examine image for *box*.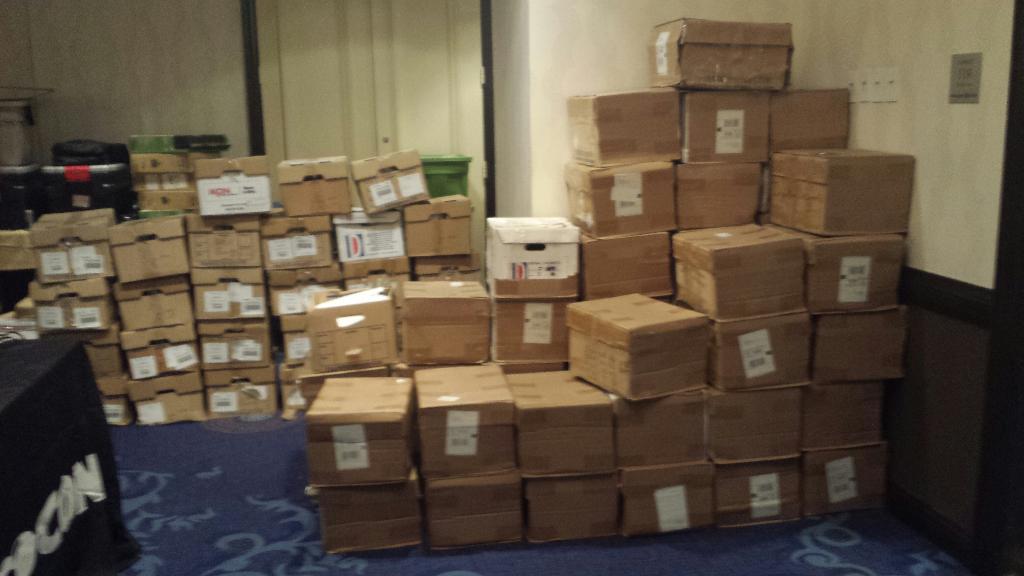
Examination result: 298 285 401 366.
